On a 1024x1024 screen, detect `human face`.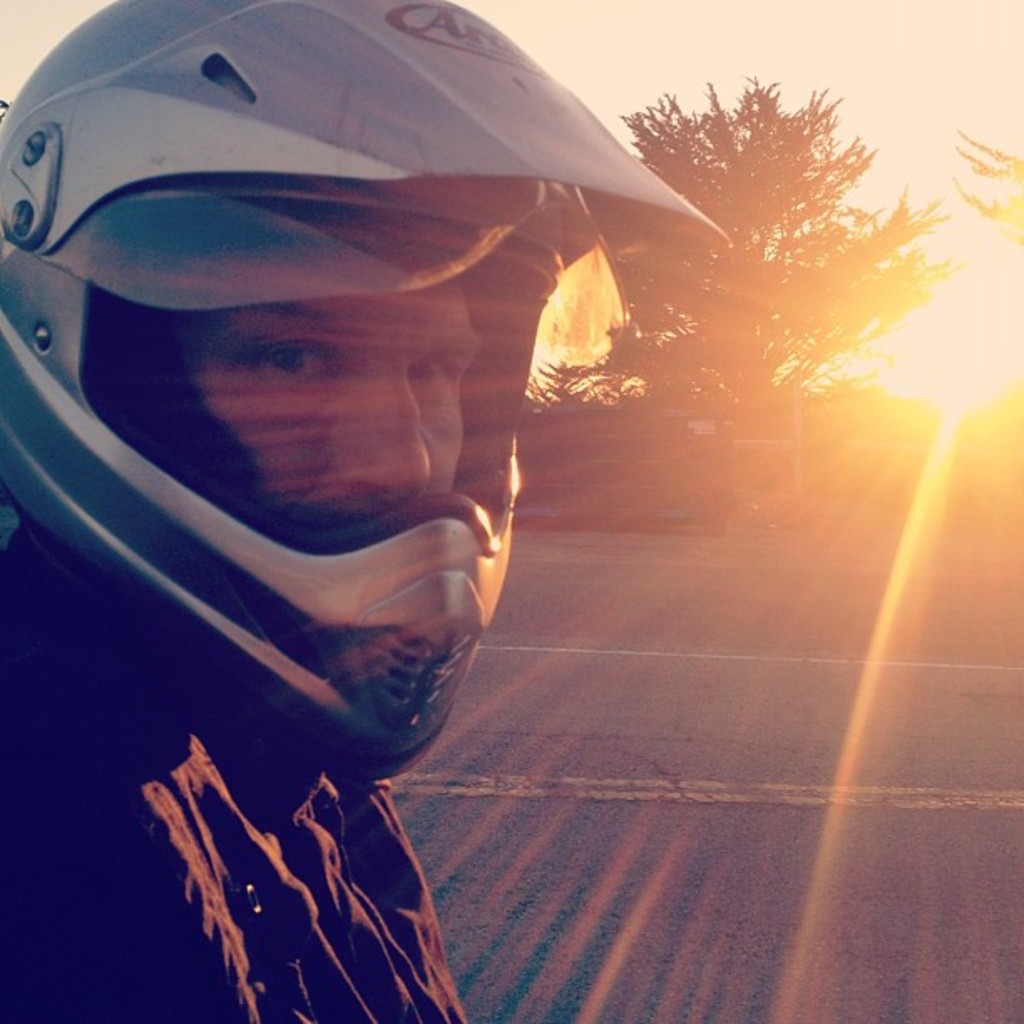
187,259,479,519.
